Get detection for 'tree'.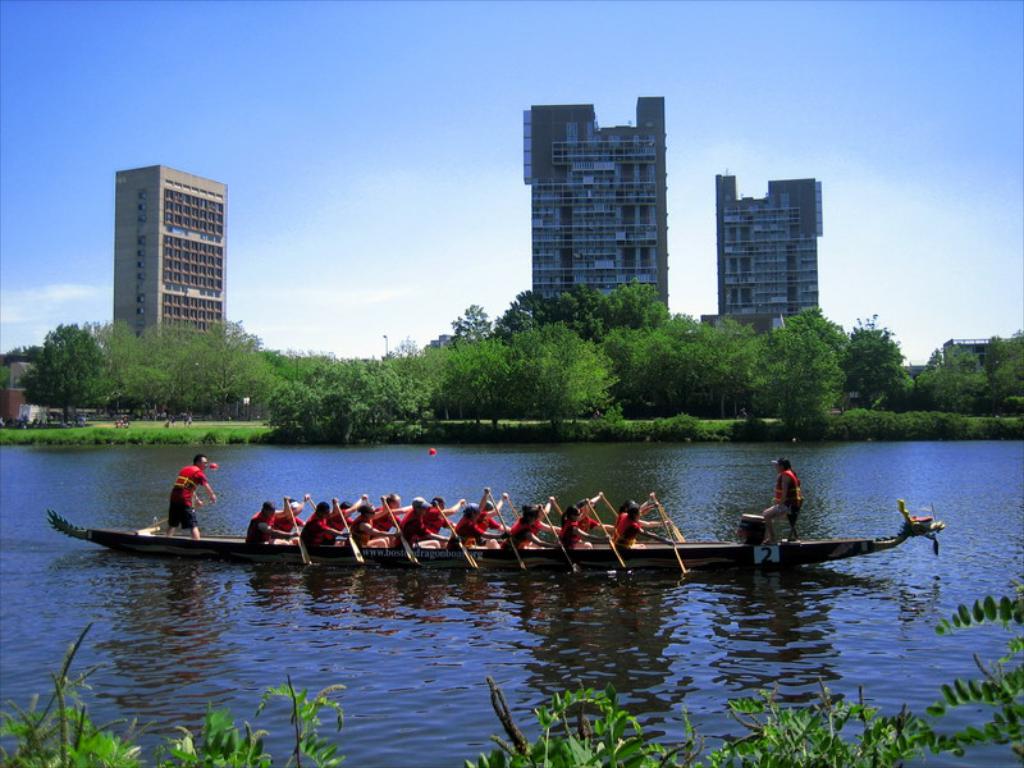
Detection: (498,287,573,320).
